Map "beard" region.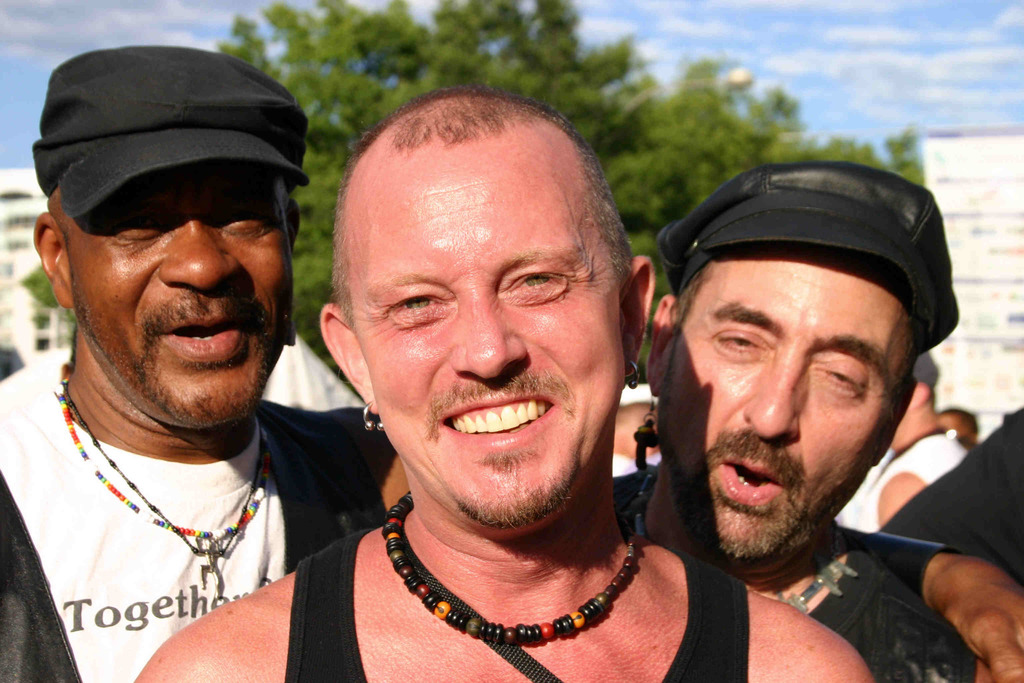
Mapped to left=80, top=299, right=290, bottom=424.
